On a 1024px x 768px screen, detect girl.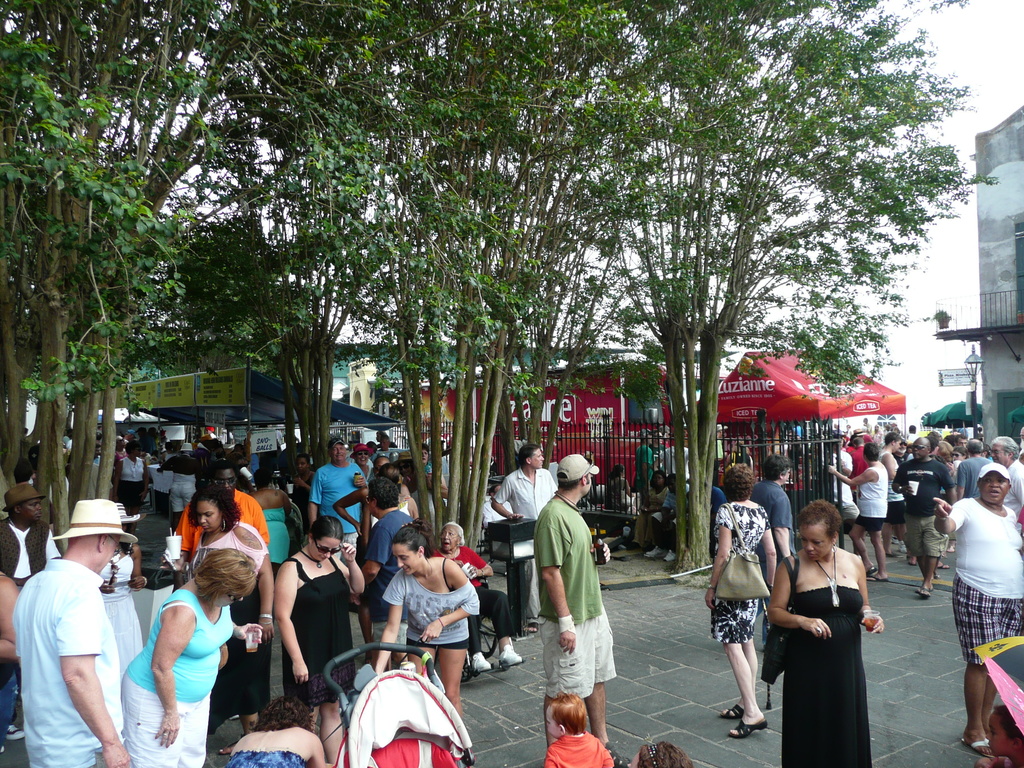
select_region(972, 638, 1023, 767).
